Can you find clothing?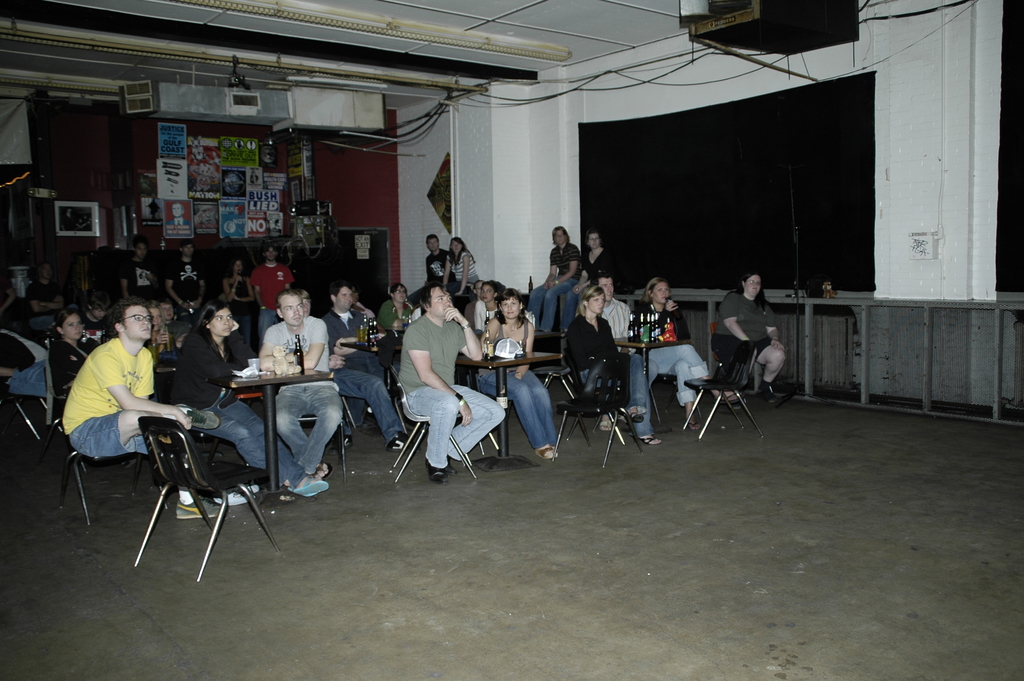
Yes, bounding box: box(264, 324, 349, 472).
